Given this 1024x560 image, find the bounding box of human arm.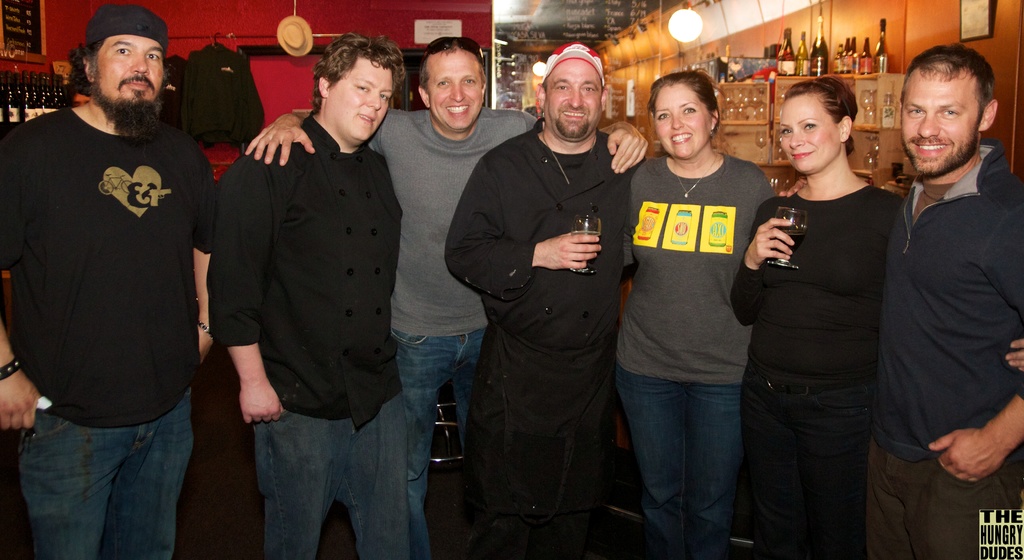
{"left": 1003, "top": 261, "right": 1023, "bottom": 380}.
